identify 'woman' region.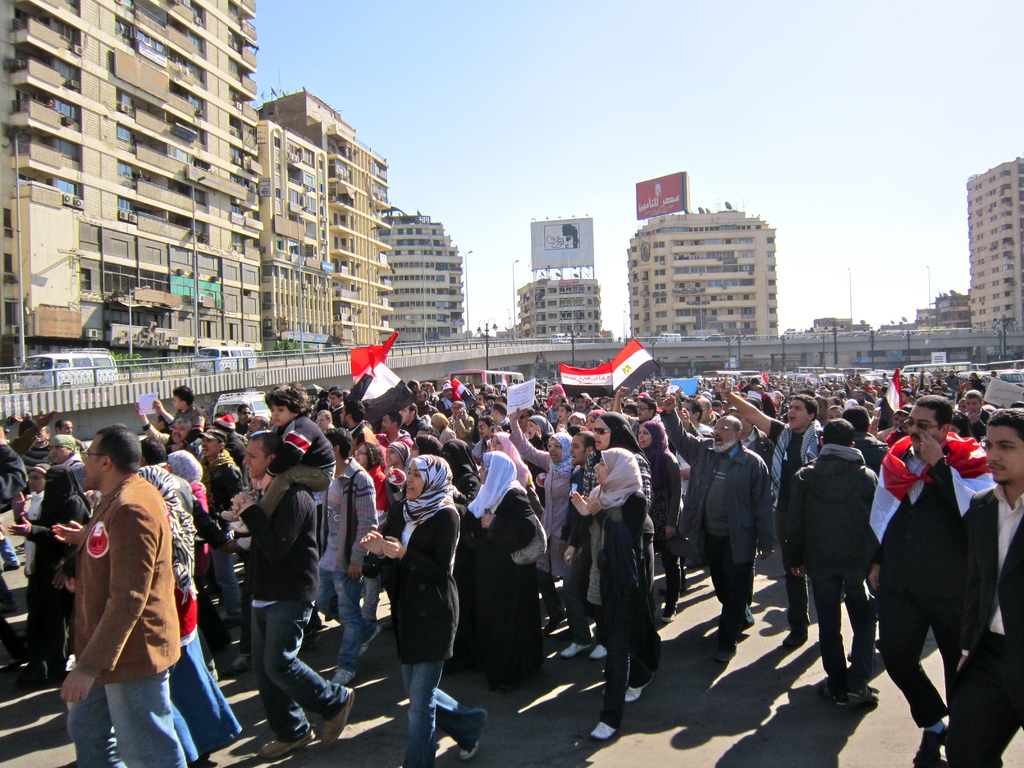
Region: l=461, t=448, r=550, b=683.
